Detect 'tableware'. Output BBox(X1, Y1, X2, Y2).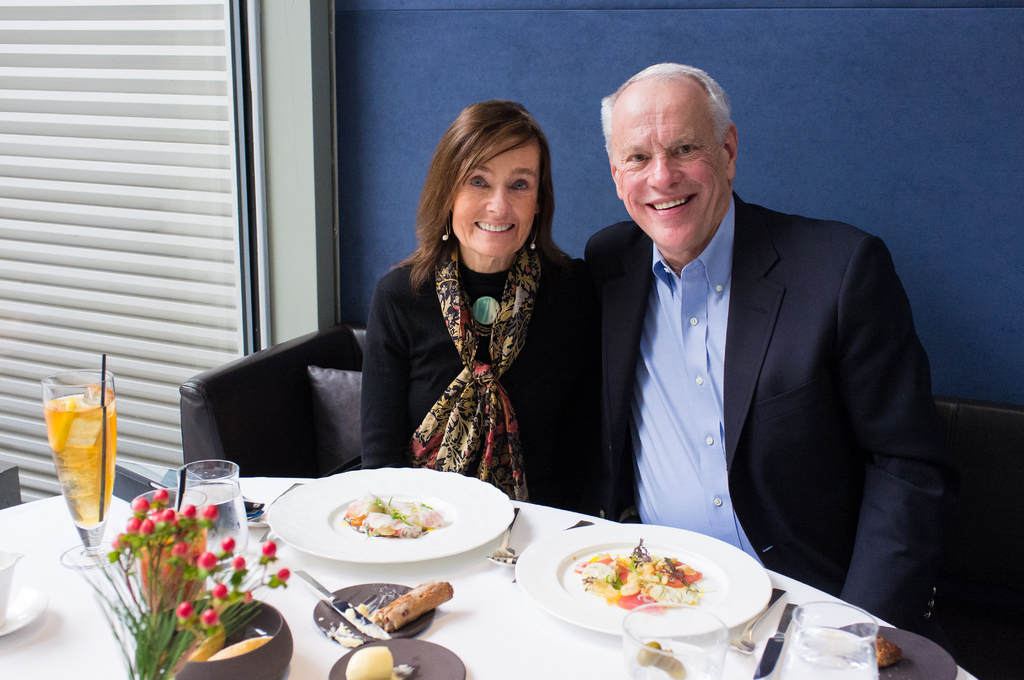
BBox(777, 599, 884, 679).
